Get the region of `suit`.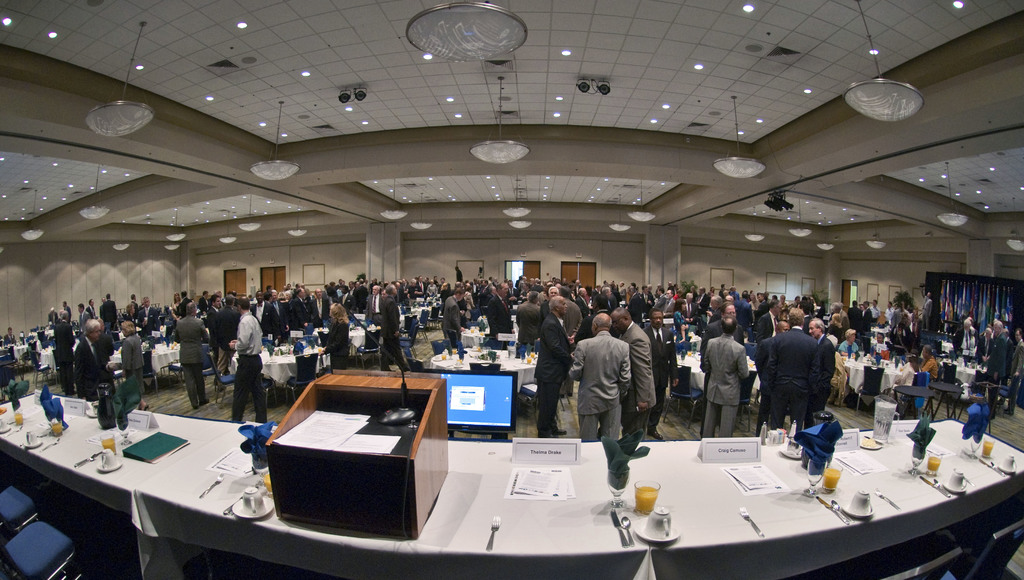
left=755, top=310, right=780, bottom=344.
